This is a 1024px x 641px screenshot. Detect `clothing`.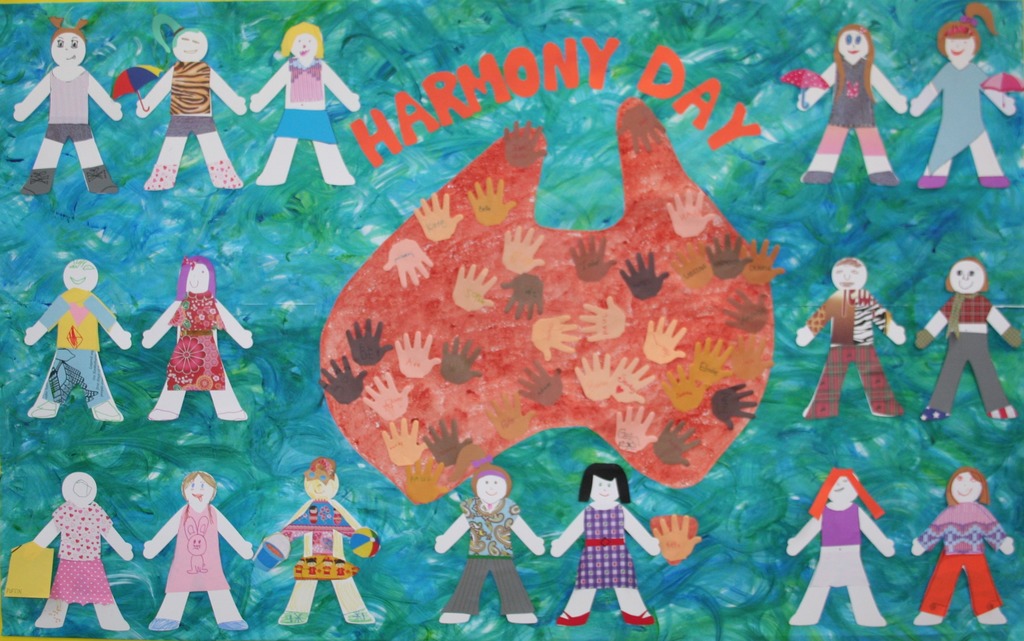
(left=254, top=498, right=380, bottom=583).
